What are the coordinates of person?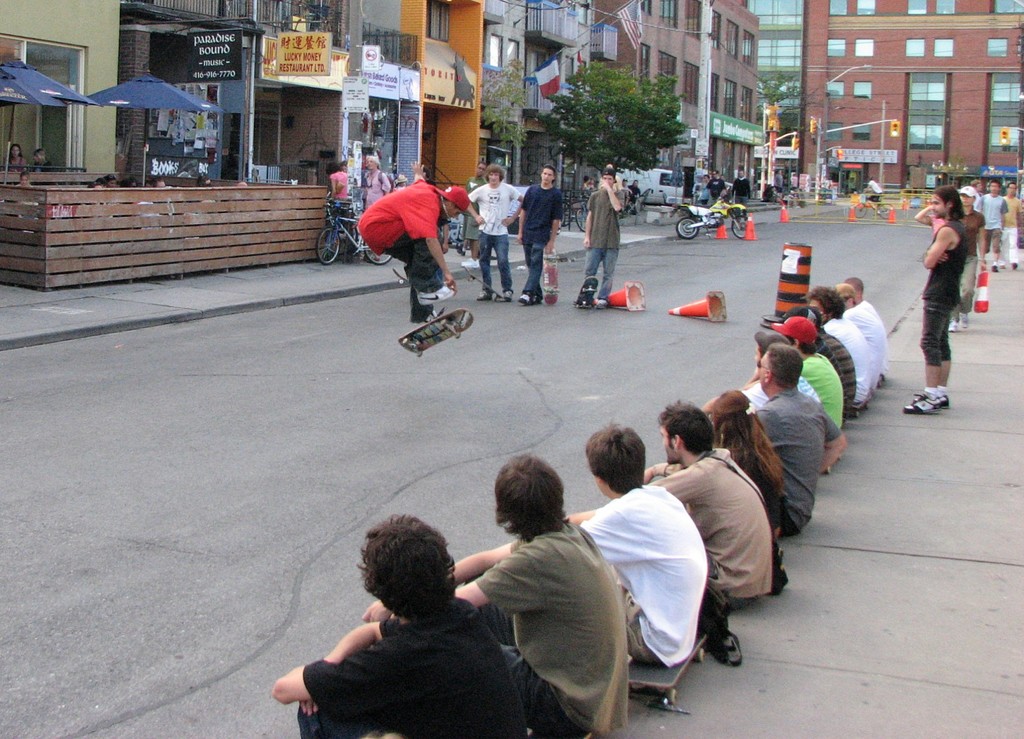
bbox(447, 448, 632, 738).
